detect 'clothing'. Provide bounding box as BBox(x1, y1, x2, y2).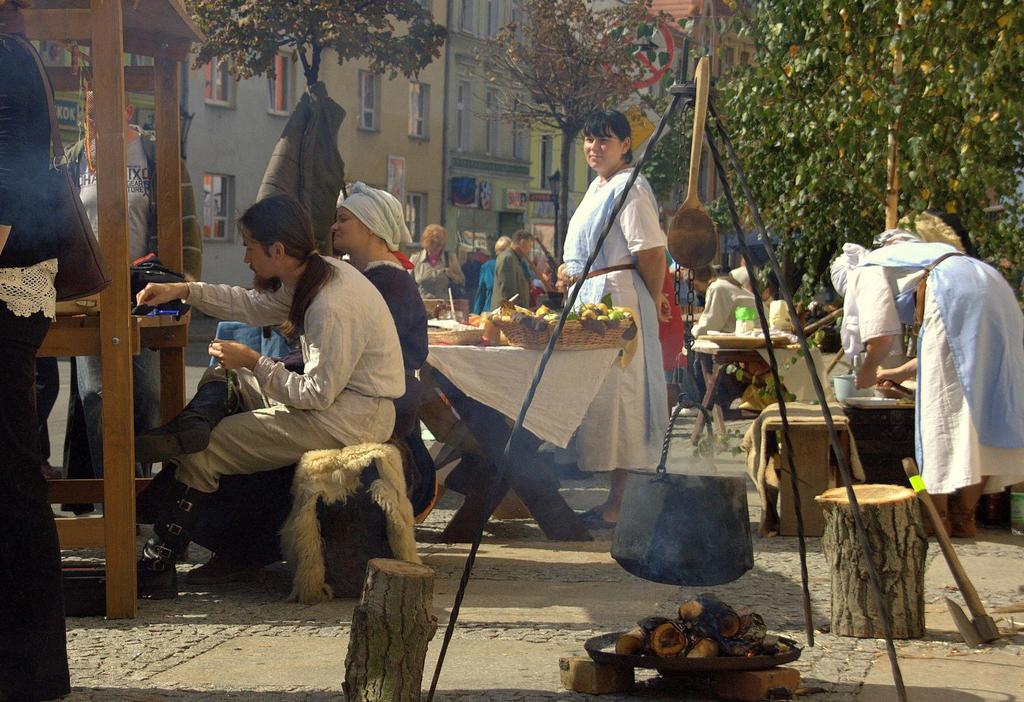
BBox(0, 134, 72, 701).
